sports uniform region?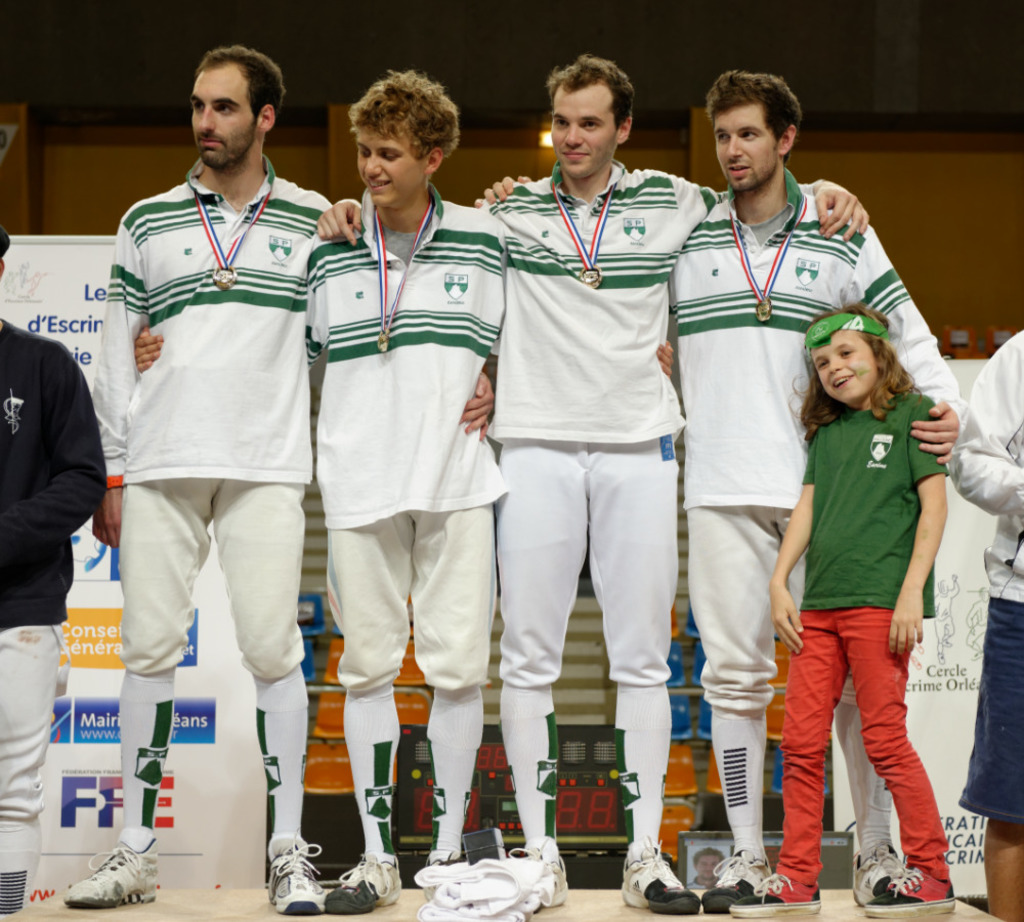
select_region(465, 56, 699, 833)
